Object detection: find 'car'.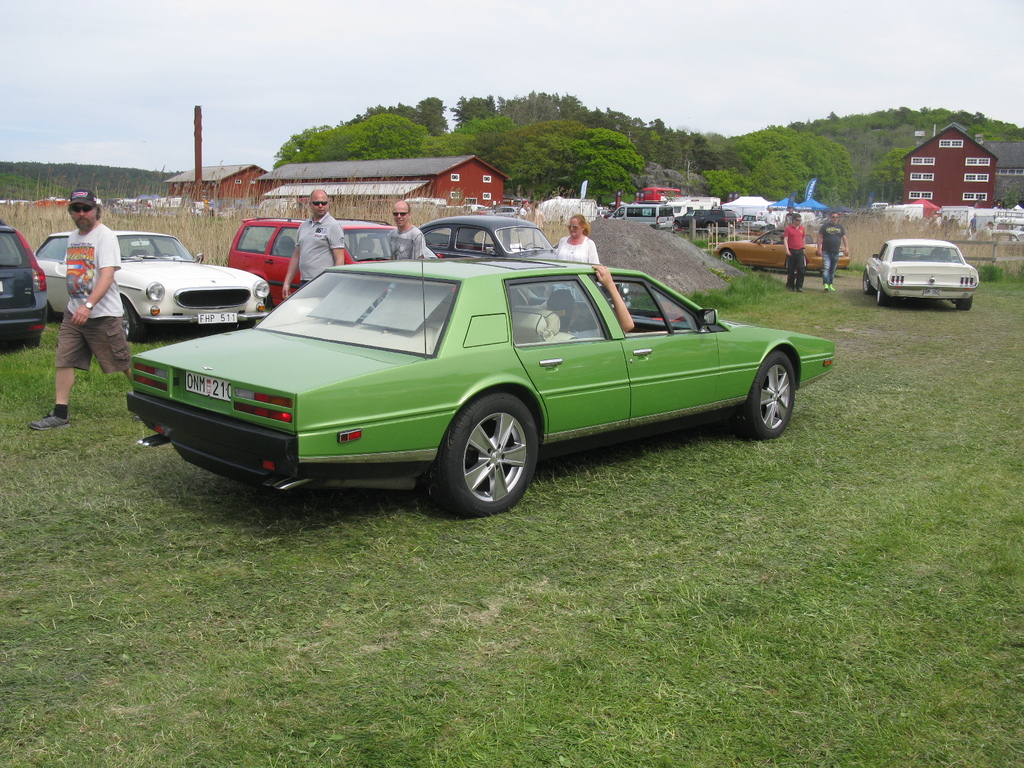
{"x1": 215, "y1": 214, "x2": 440, "y2": 304}.
